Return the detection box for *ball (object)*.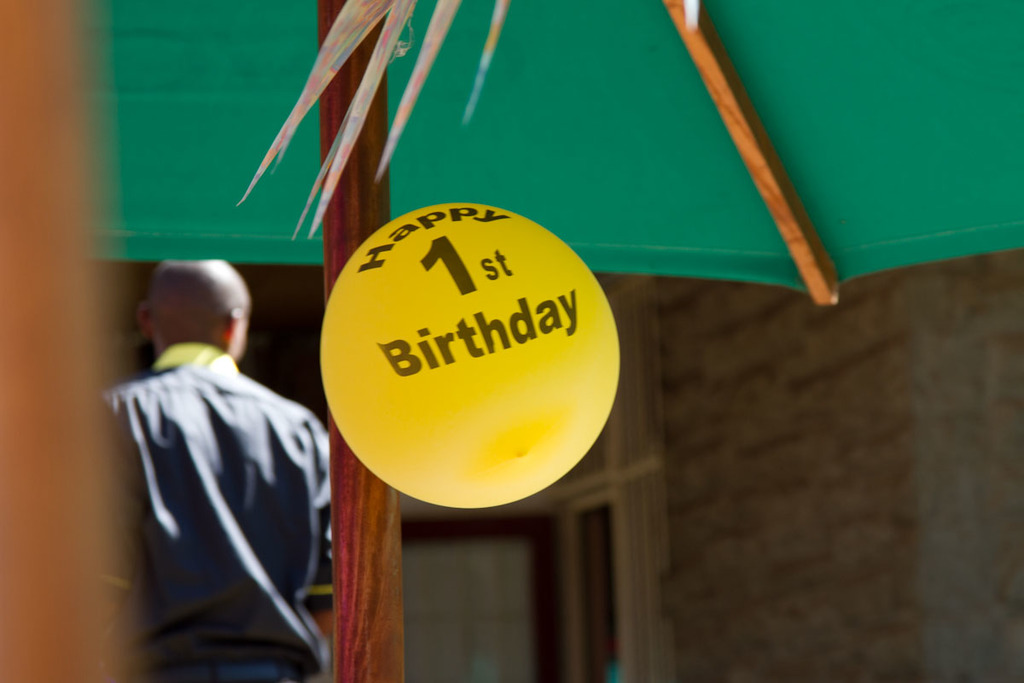
box(324, 202, 616, 512).
